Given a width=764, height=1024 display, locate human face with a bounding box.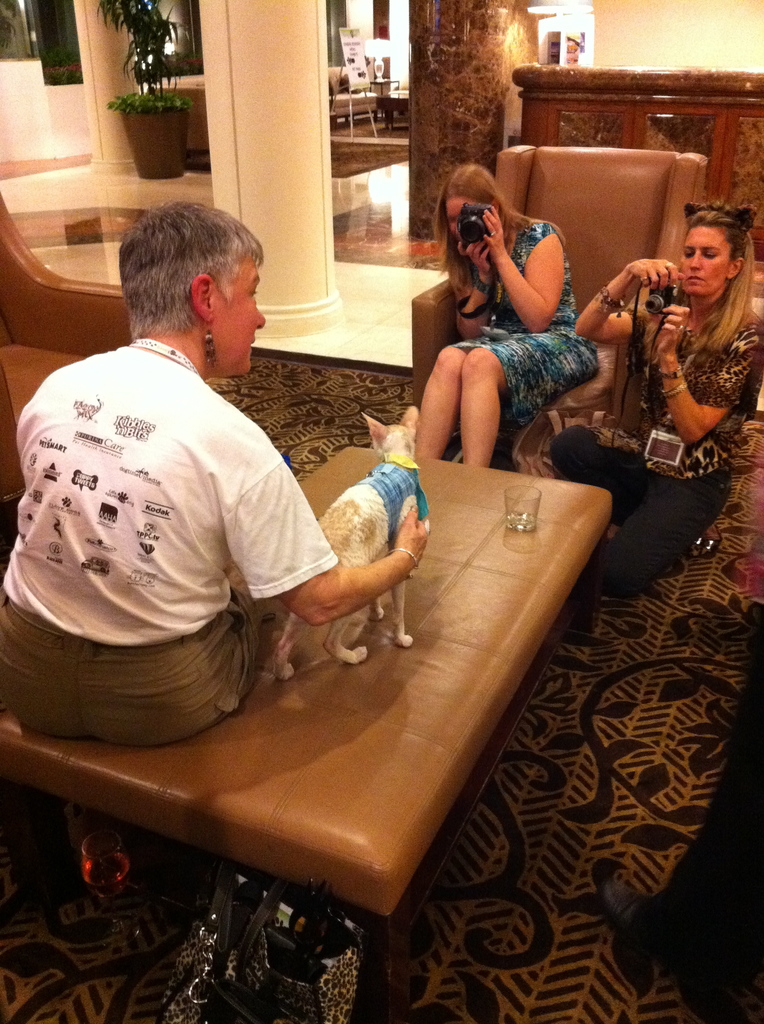
Located: 209/255/266/372.
